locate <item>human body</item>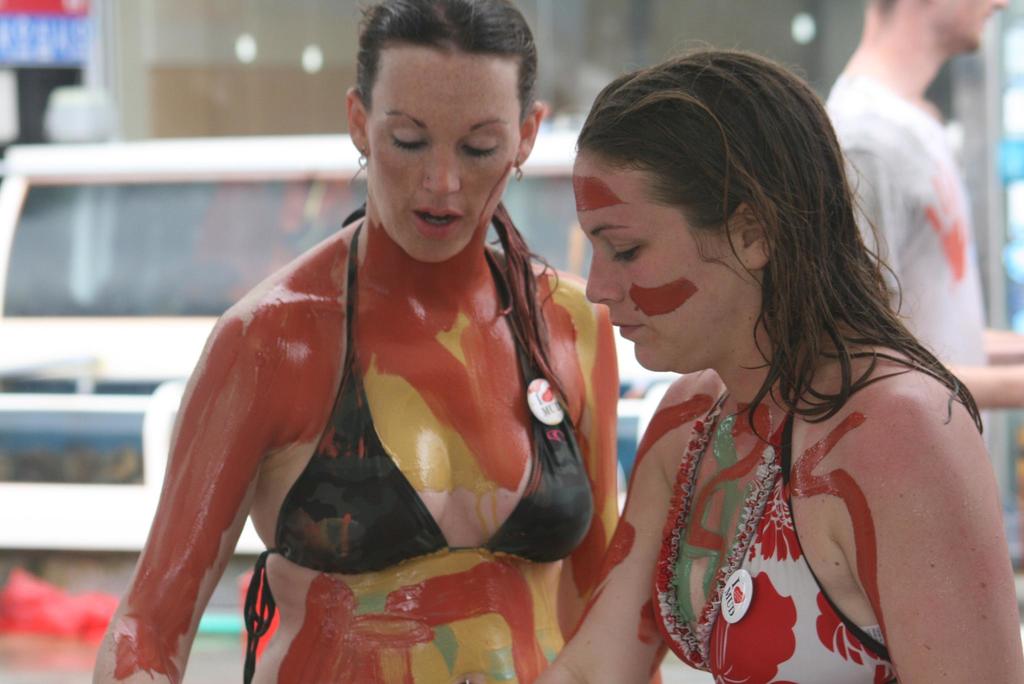
[536,45,1023,683]
